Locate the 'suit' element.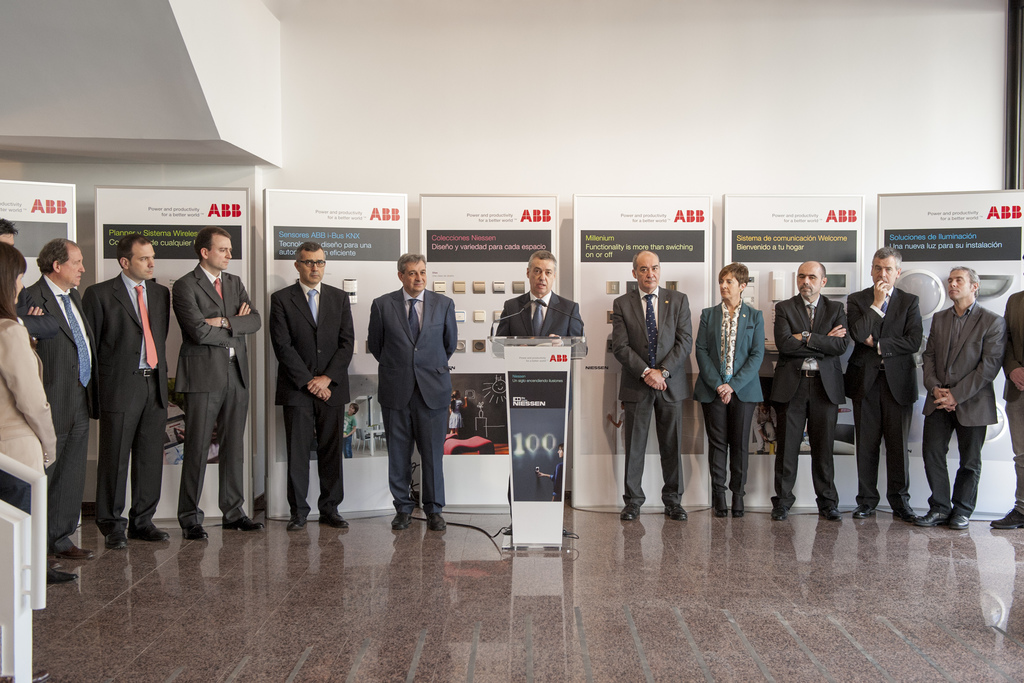
Element bbox: <region>0, 312, 54, 483</region>.
